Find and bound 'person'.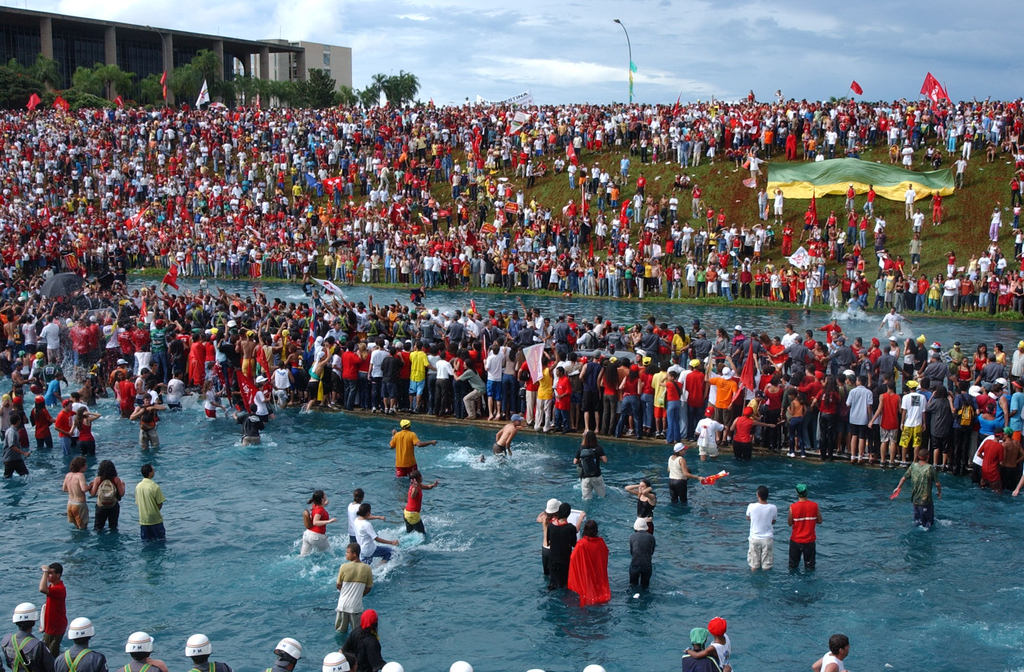
Bound: box=[0, 600, 46, 671].
